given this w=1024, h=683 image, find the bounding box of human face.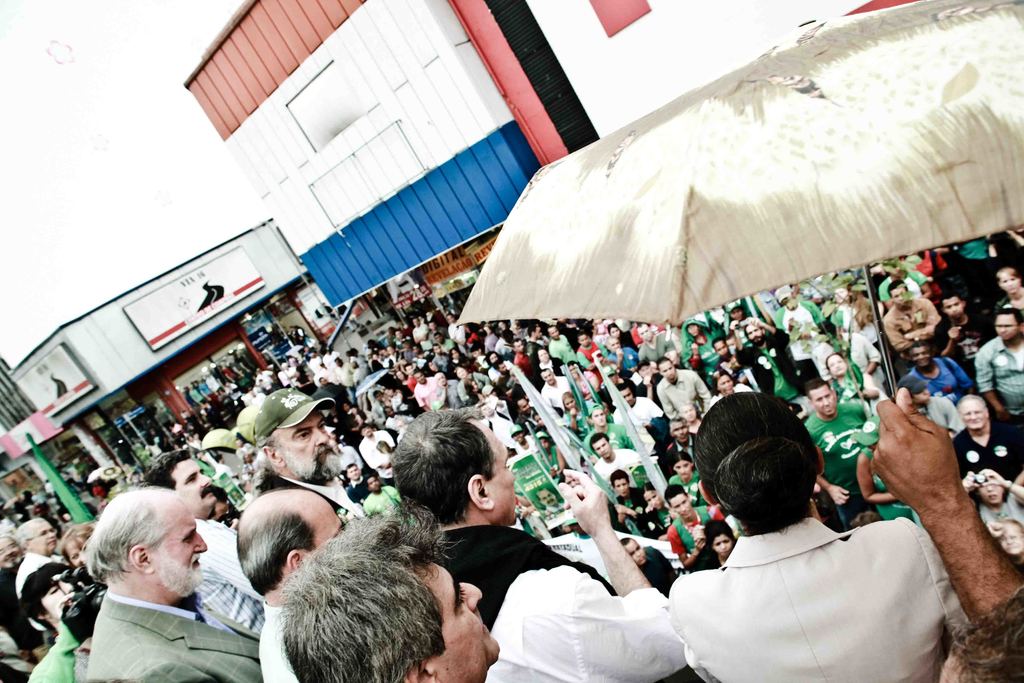
{"left": 810, "top": 383, "right": 834, "bottom": 417}.
